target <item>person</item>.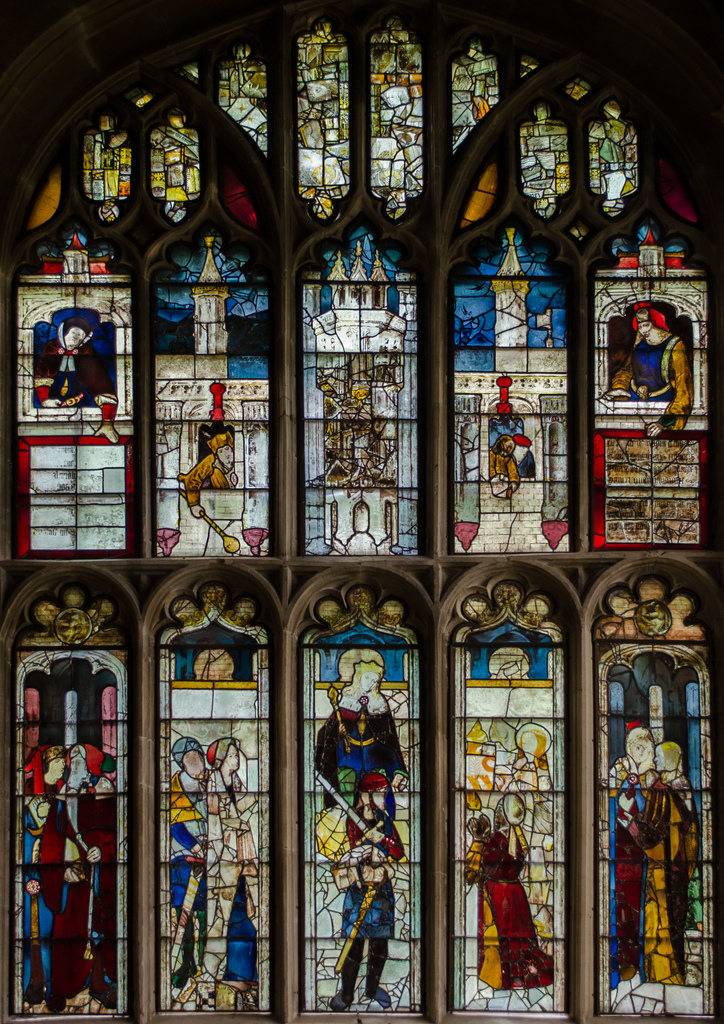
Target region: bbox=(207, 735, 260, 987).
